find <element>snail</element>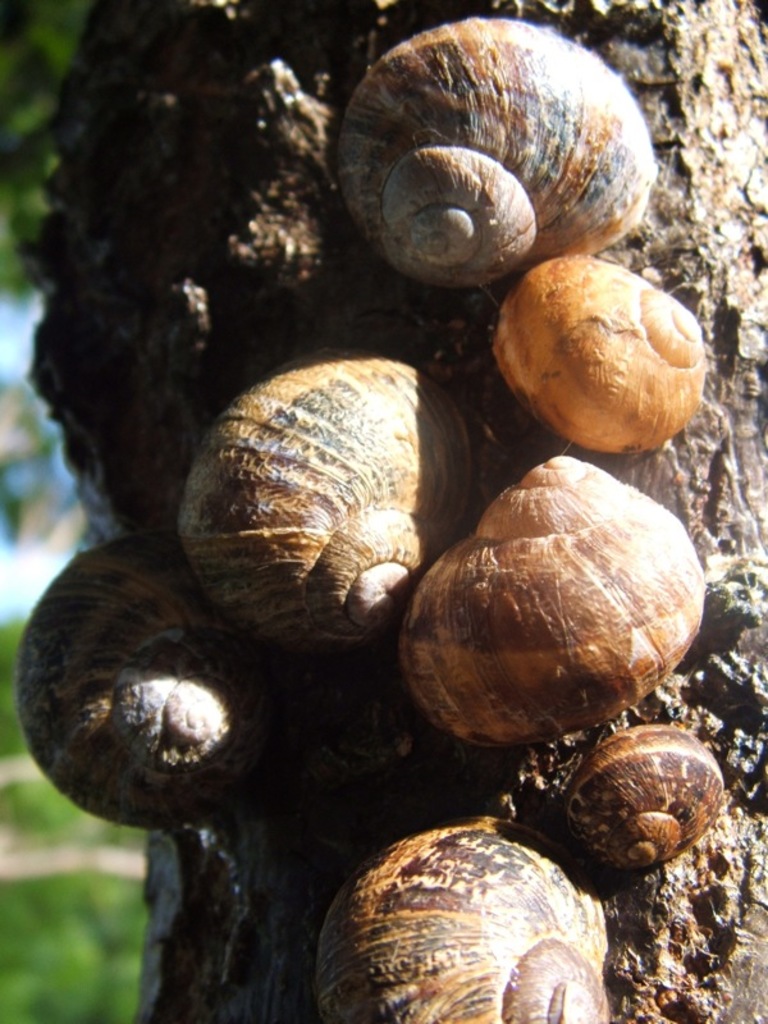
bbox=[397, 449, 710, 748]
